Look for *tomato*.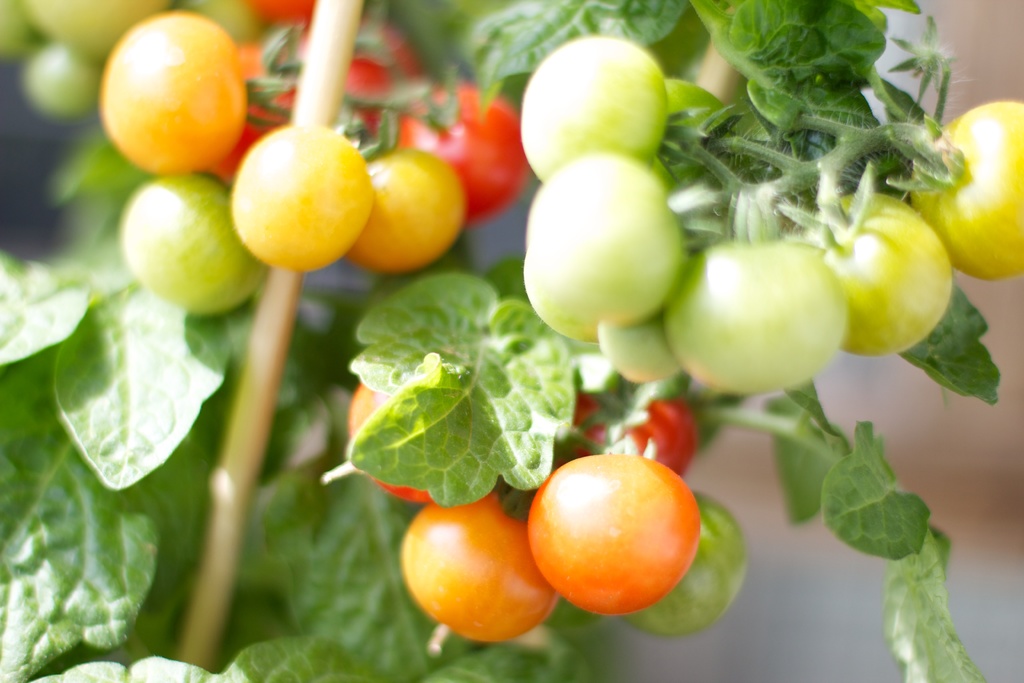
Found: 519, 31, 666, 183.
